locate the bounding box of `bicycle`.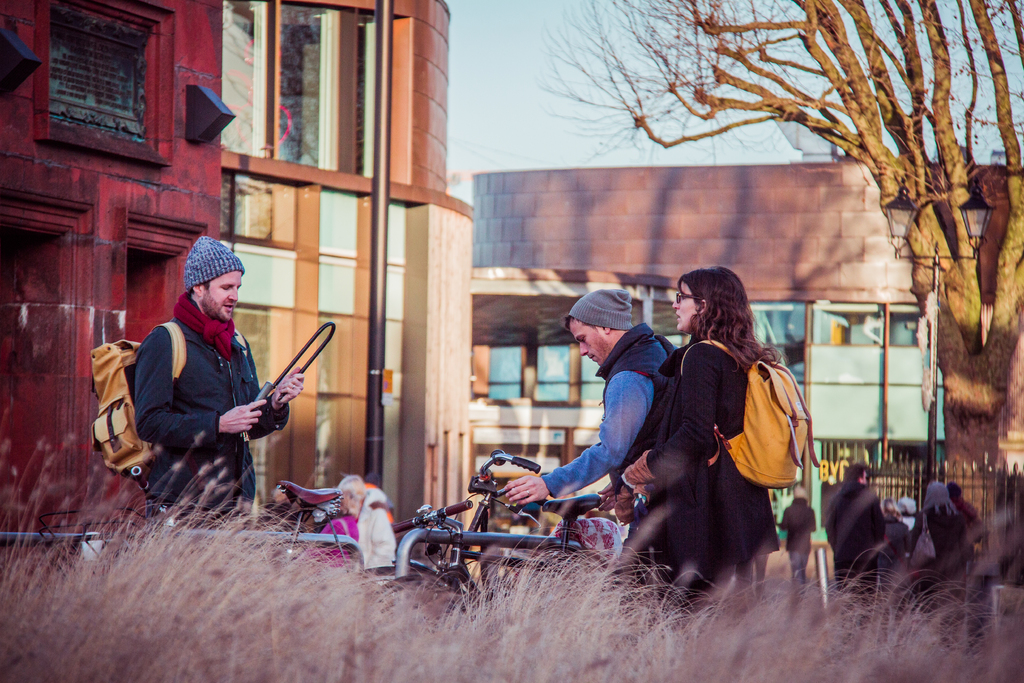
Bounding box: crop(396, 450, 659, 607).
